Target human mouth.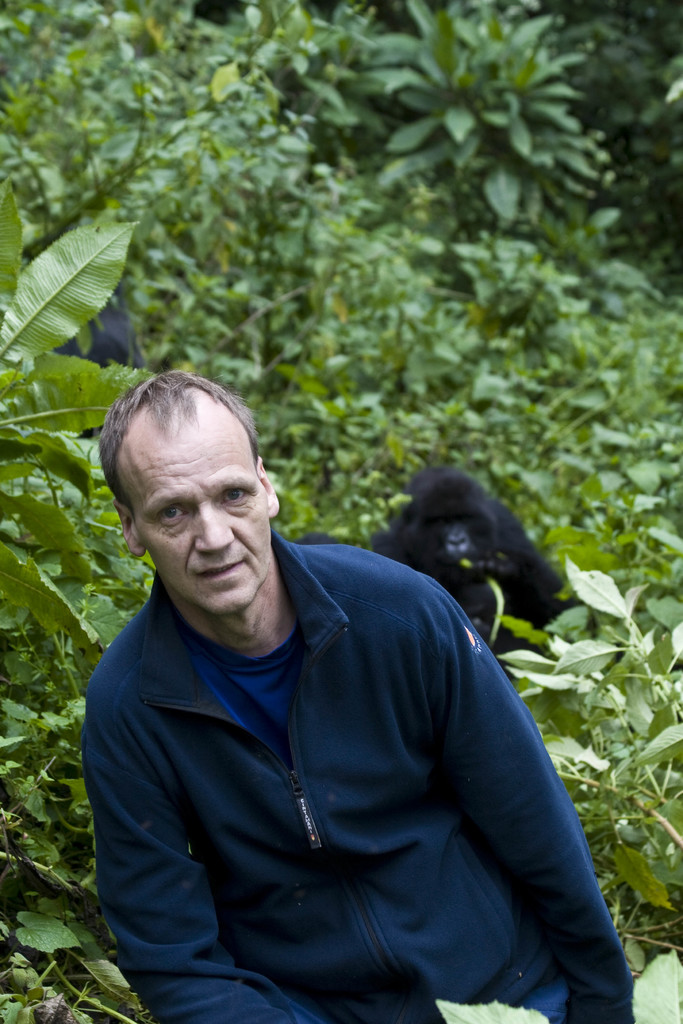
Target region: l=197, t=557, r=245, b=580.
